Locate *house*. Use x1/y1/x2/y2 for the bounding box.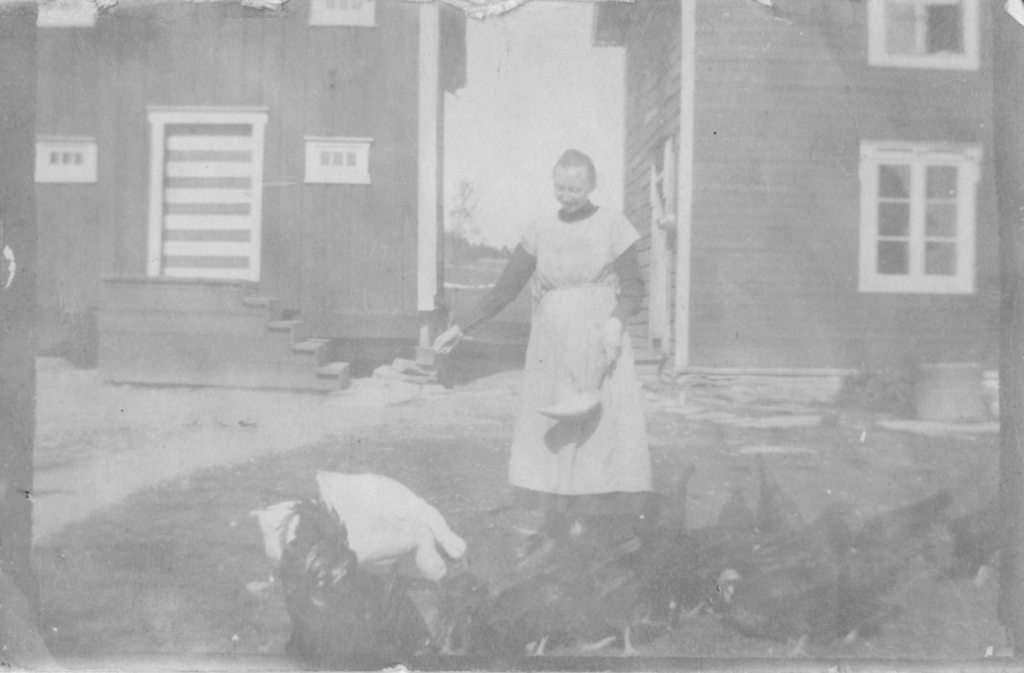
590/0/1023/383.
